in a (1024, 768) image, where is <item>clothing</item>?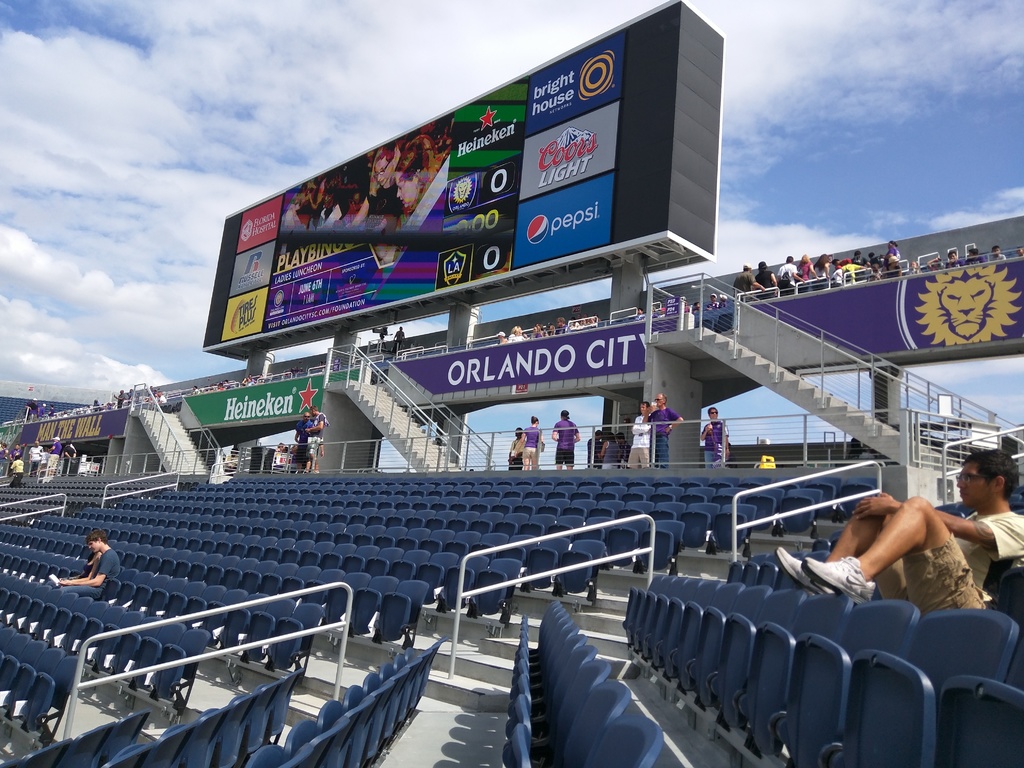
60:446:75:478.
